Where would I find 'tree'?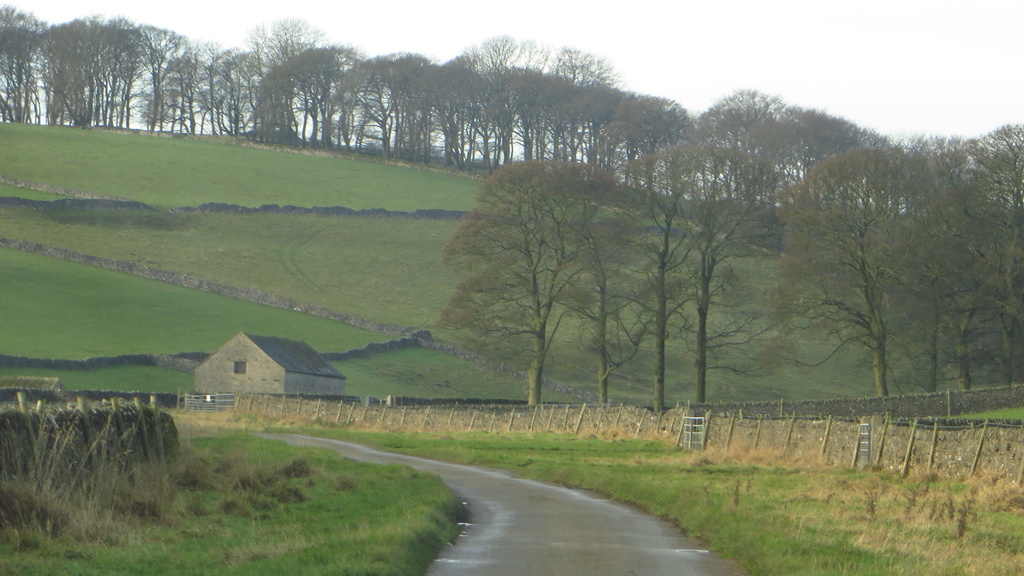
At [x1=35, y1=8, x2=110, y2=127].
